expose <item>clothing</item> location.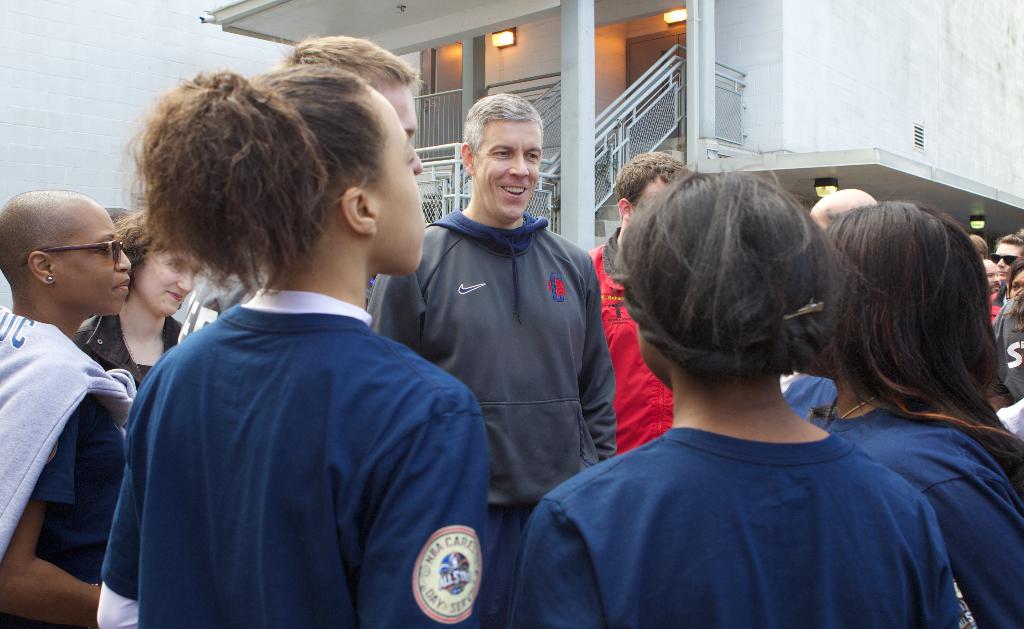
Exposed at x1=363 y1=210 x2=616 y2=505.
